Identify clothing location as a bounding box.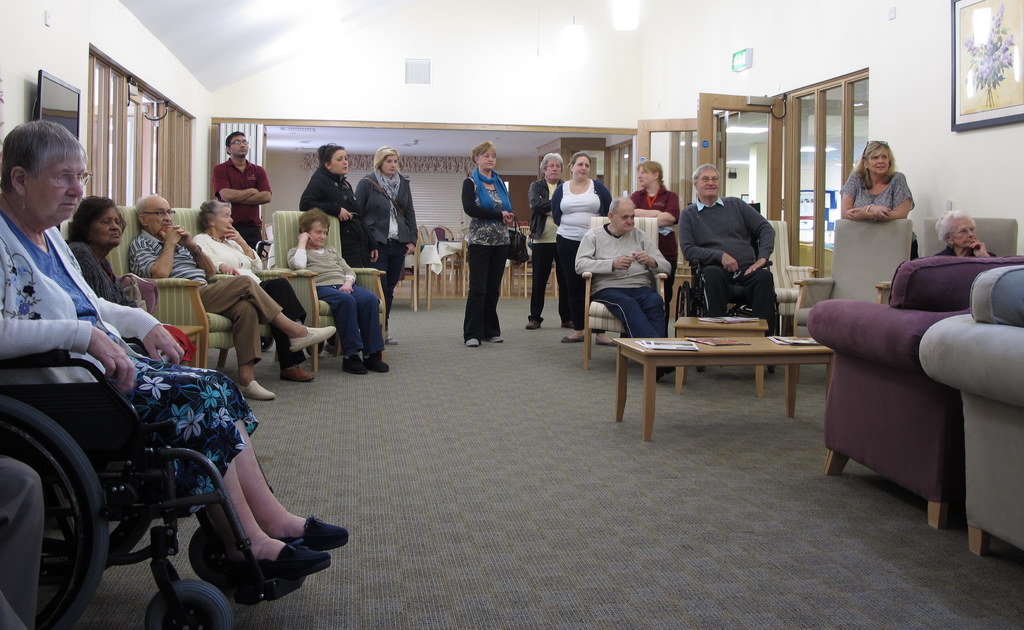
select_region(212, 162, 270, 246).
